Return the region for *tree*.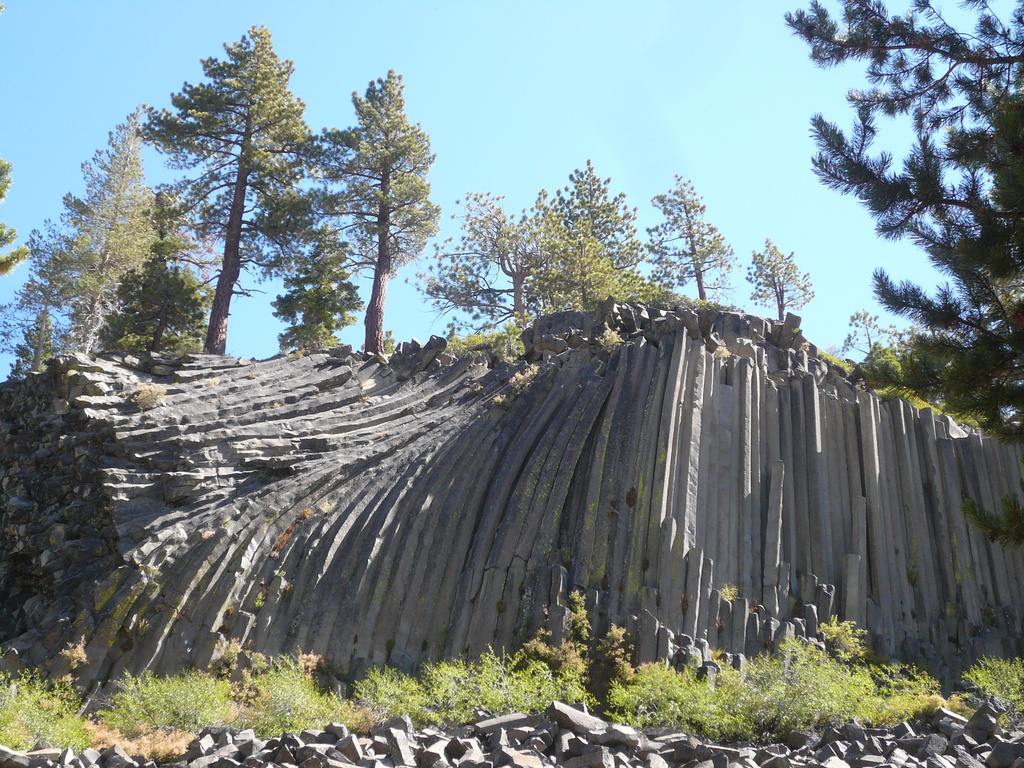
box(49, 108, 209, 389).
